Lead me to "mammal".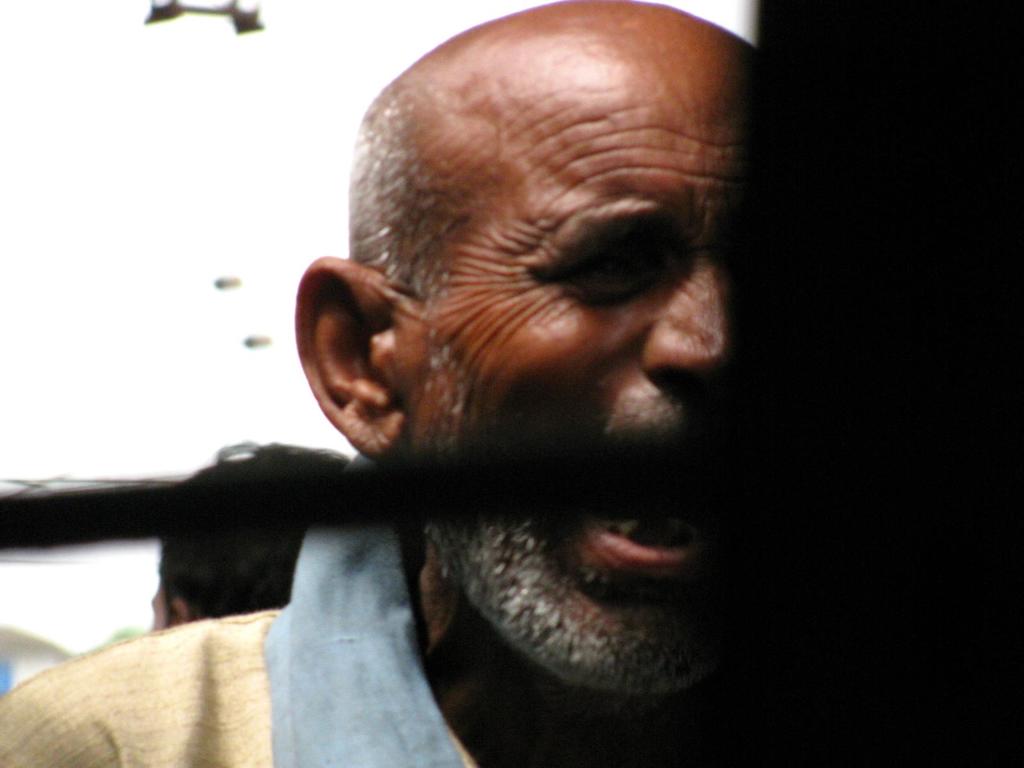
Lead to bbox(143, 440, 349, 632).
